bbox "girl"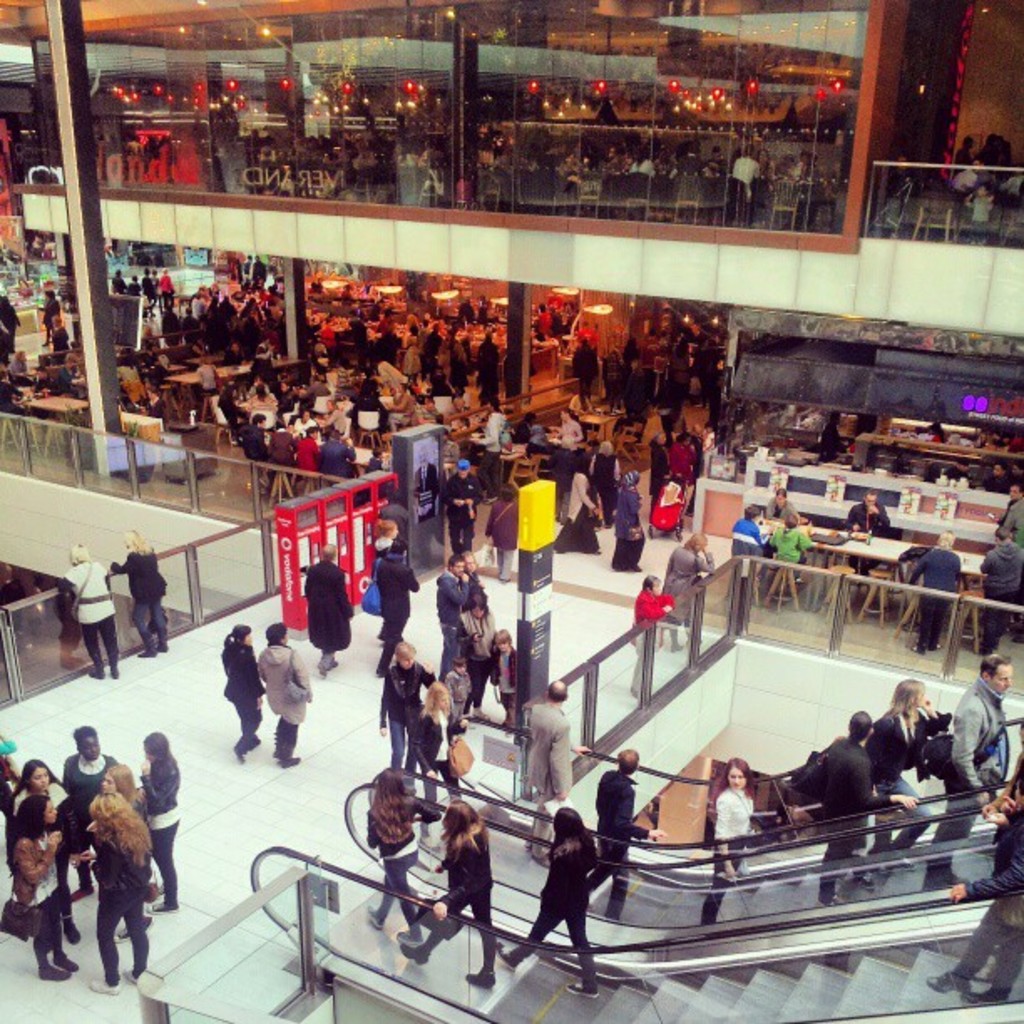
12 791 80 980
